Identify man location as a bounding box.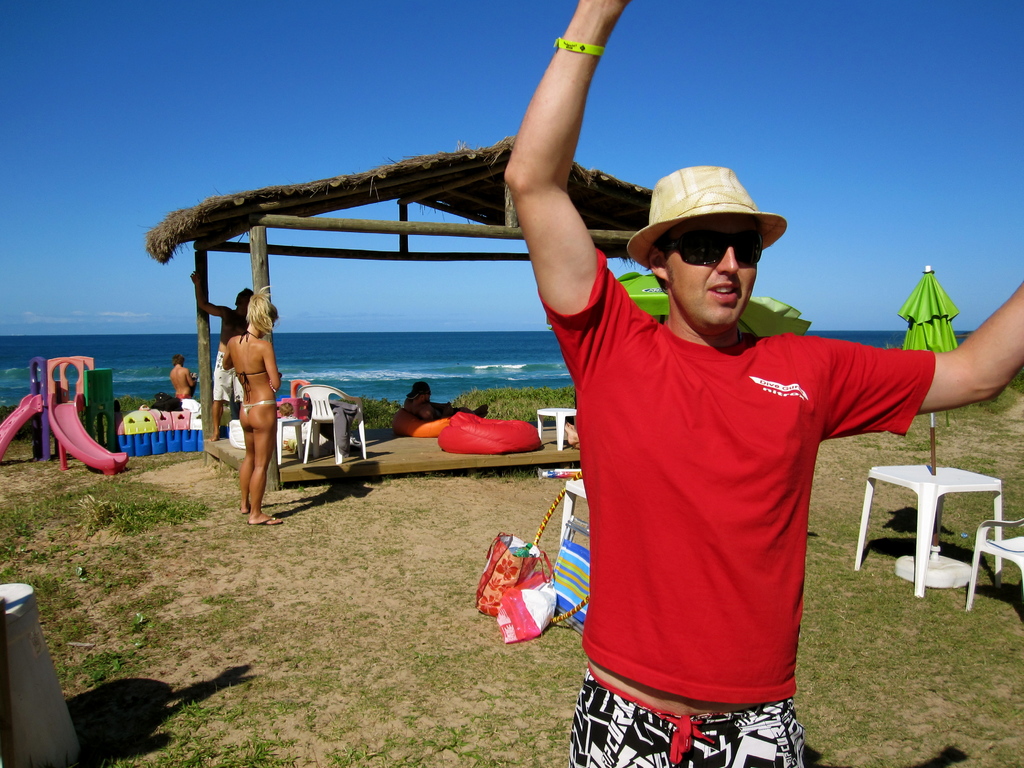
x1=502 y1=0 x2=1023 y2=767.
